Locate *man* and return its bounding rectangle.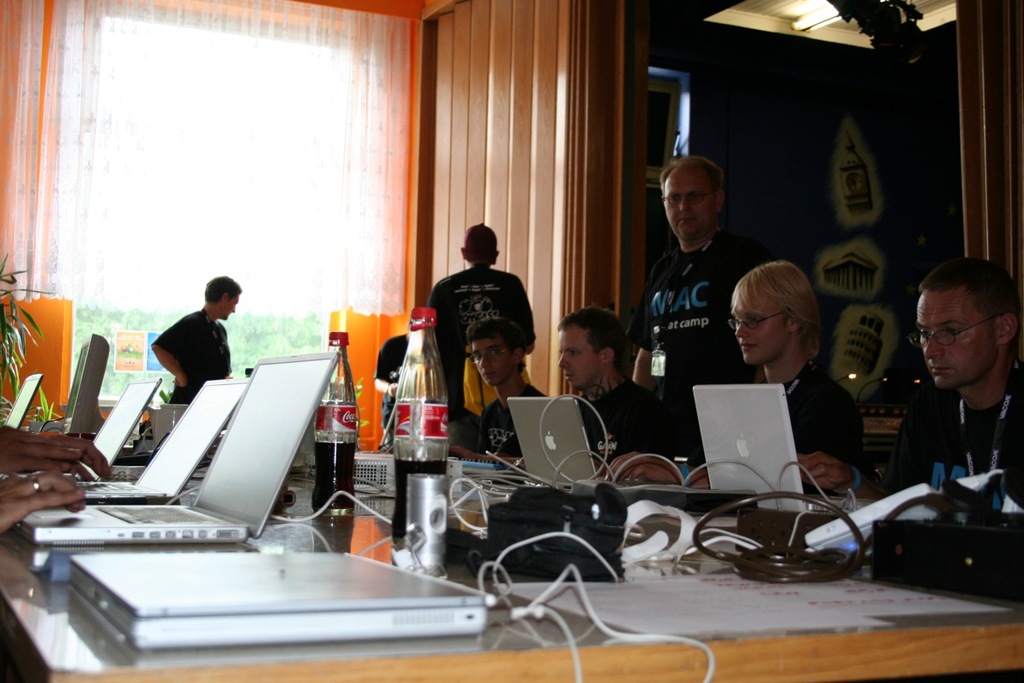
149,273,241,405.
